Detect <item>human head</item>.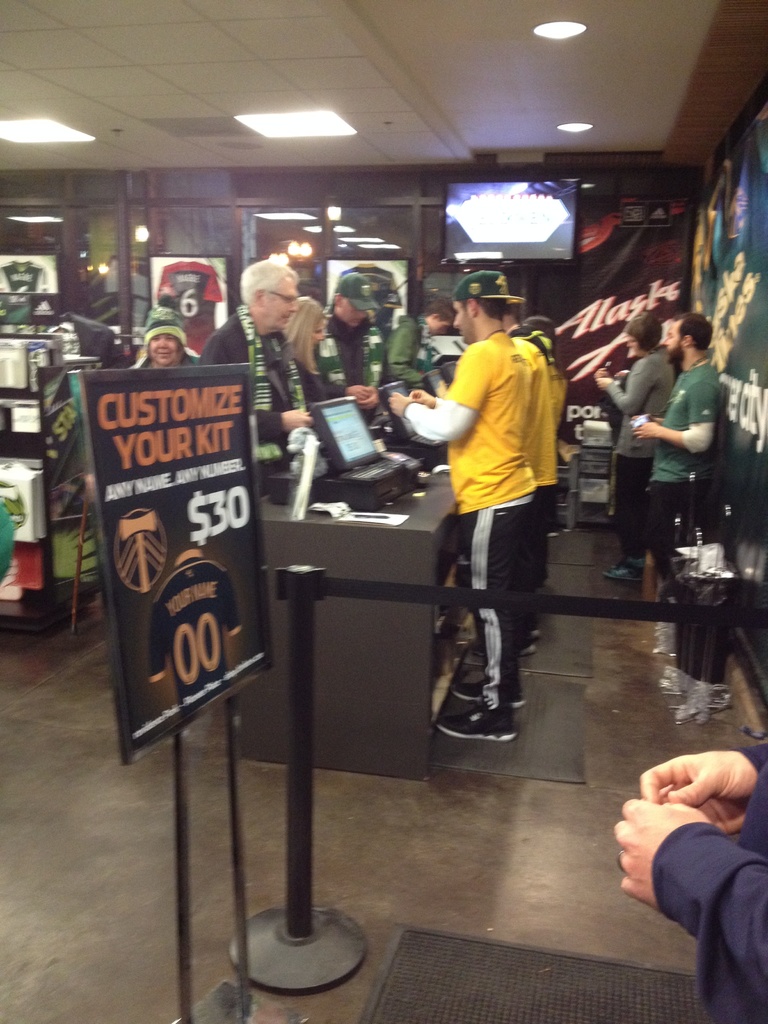
Detected at bbox=[234, 256, 299, 331].
